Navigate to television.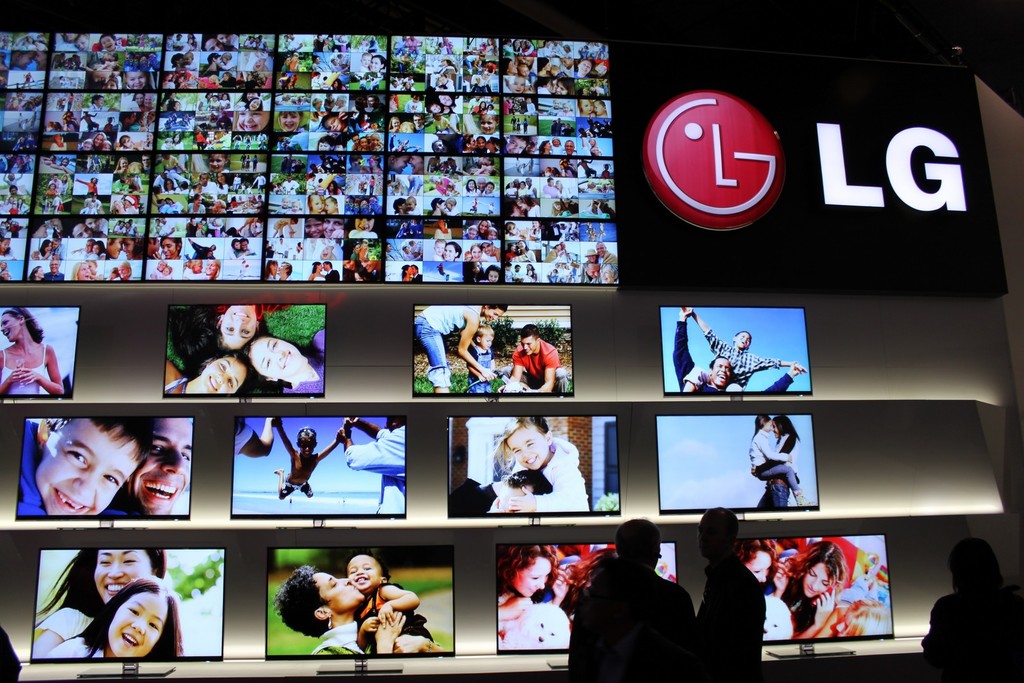
Navigation target: rect(30, 546, 228, 661).
